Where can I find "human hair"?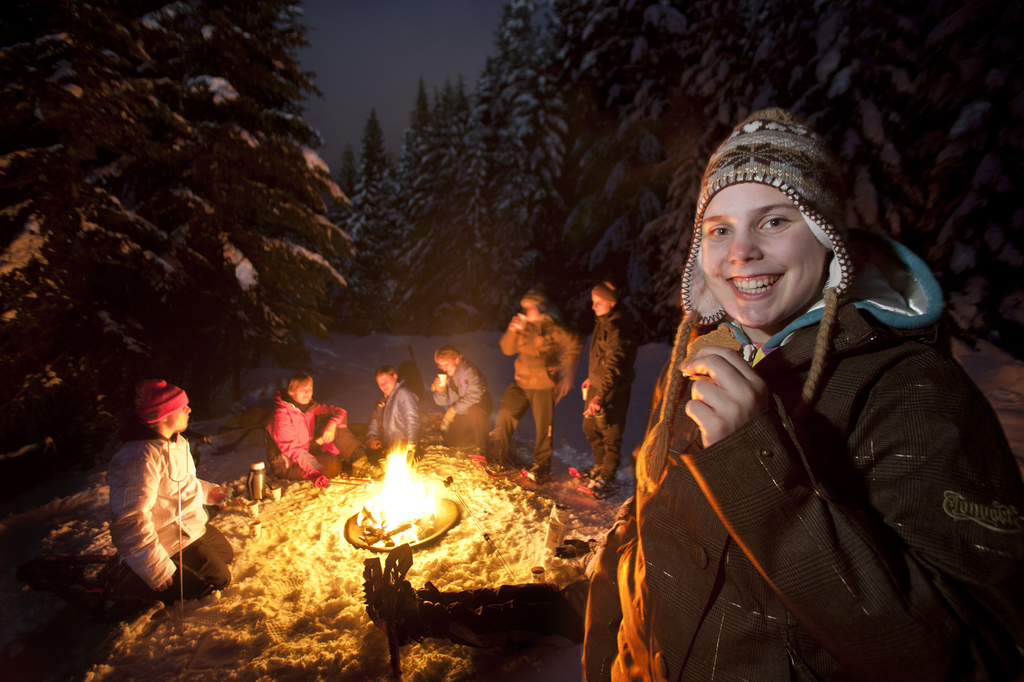
You can find it at 433,342,464,364.
